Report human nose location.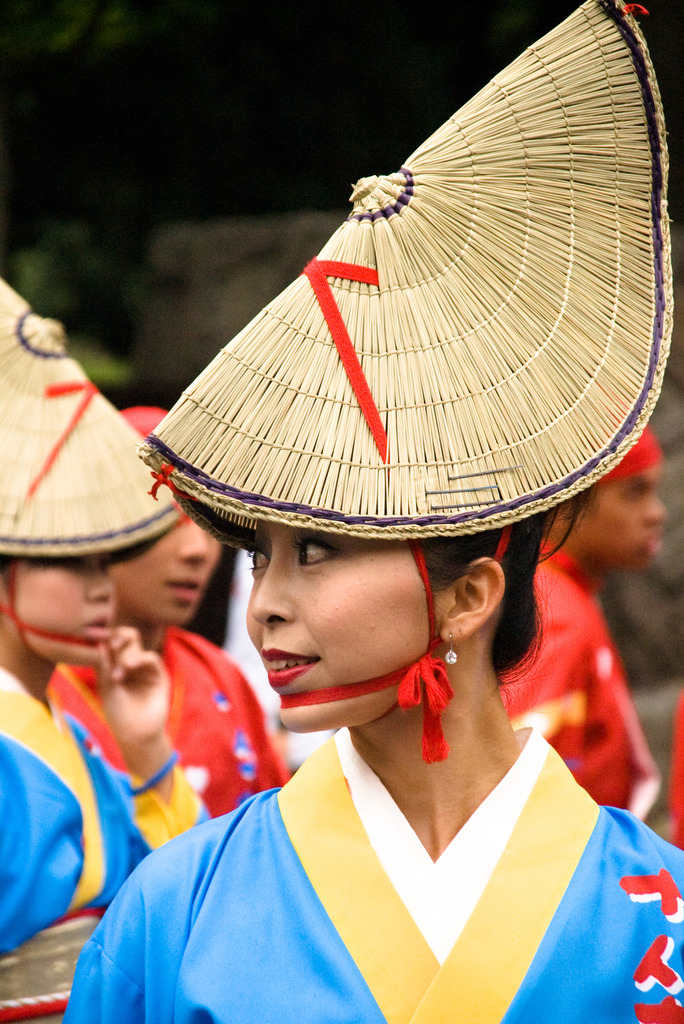
Report: {"left": 252, "top": 560, "right": 296, "bottom": 627}.
